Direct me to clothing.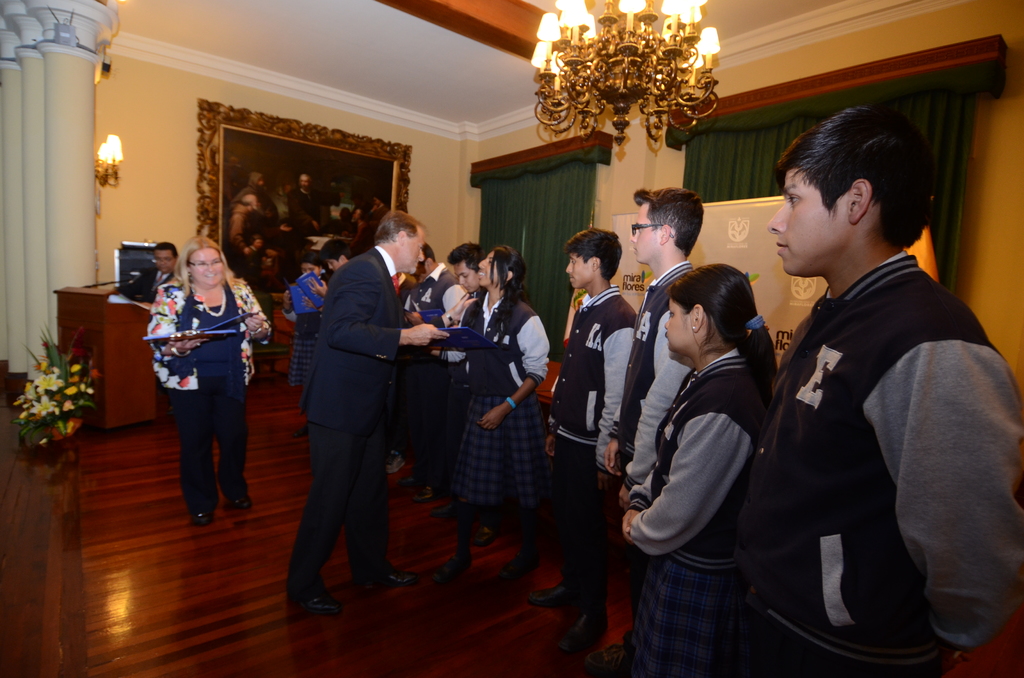
Direction: {"x1": 281, "y1": 266, "x2": 327, "y2": 357}.
